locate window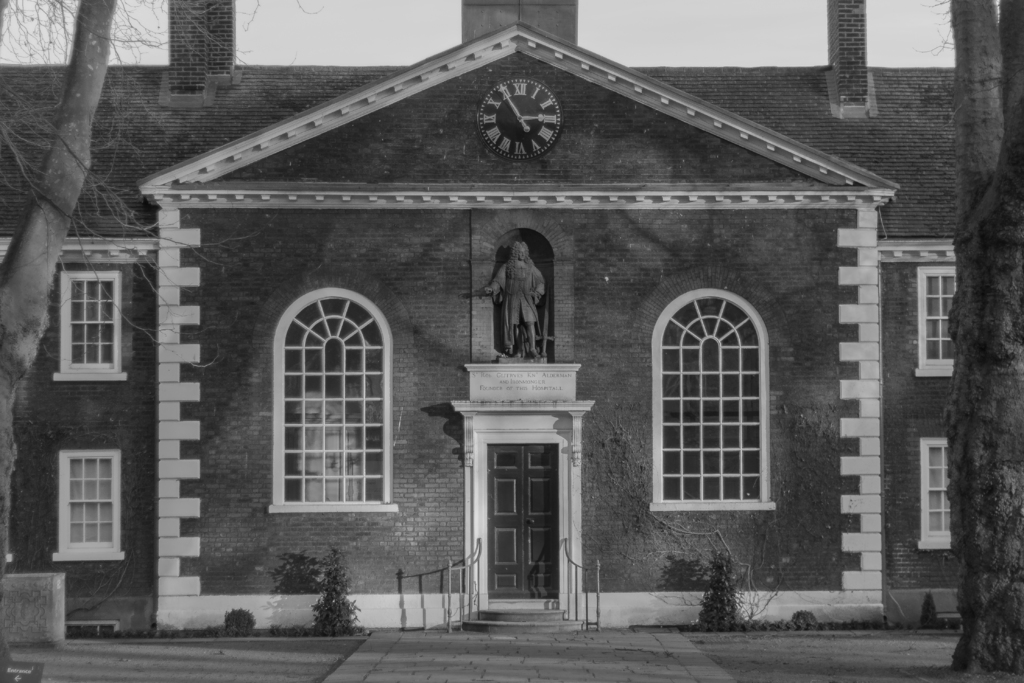
(x1=55, y1=267, x2=130, y2=386)
